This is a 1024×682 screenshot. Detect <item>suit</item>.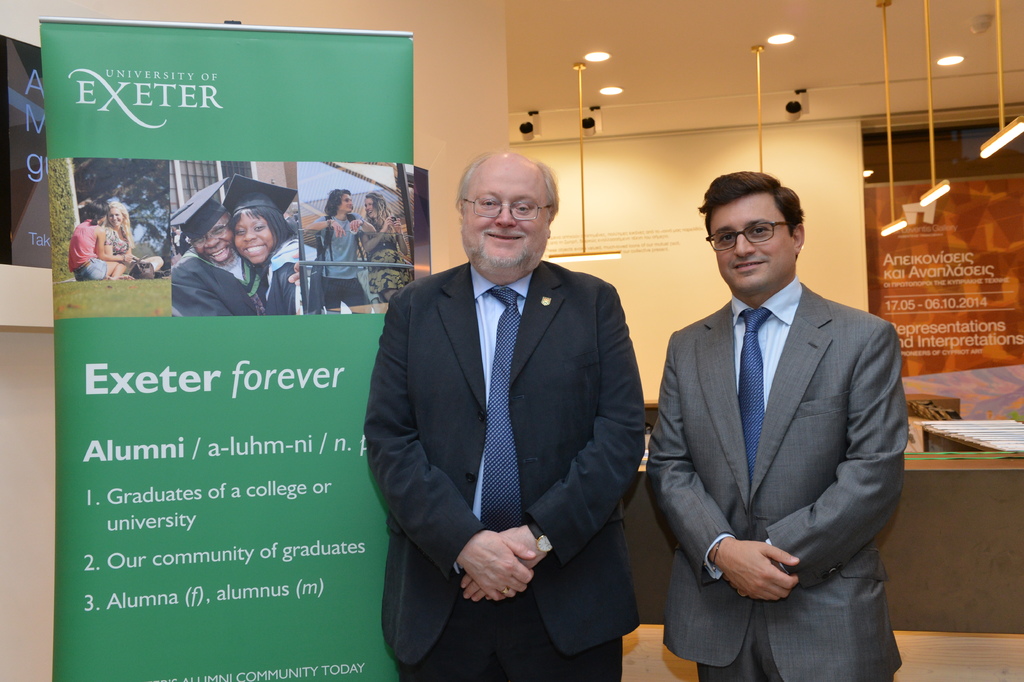
Rect(648, 276, 911, 681).
